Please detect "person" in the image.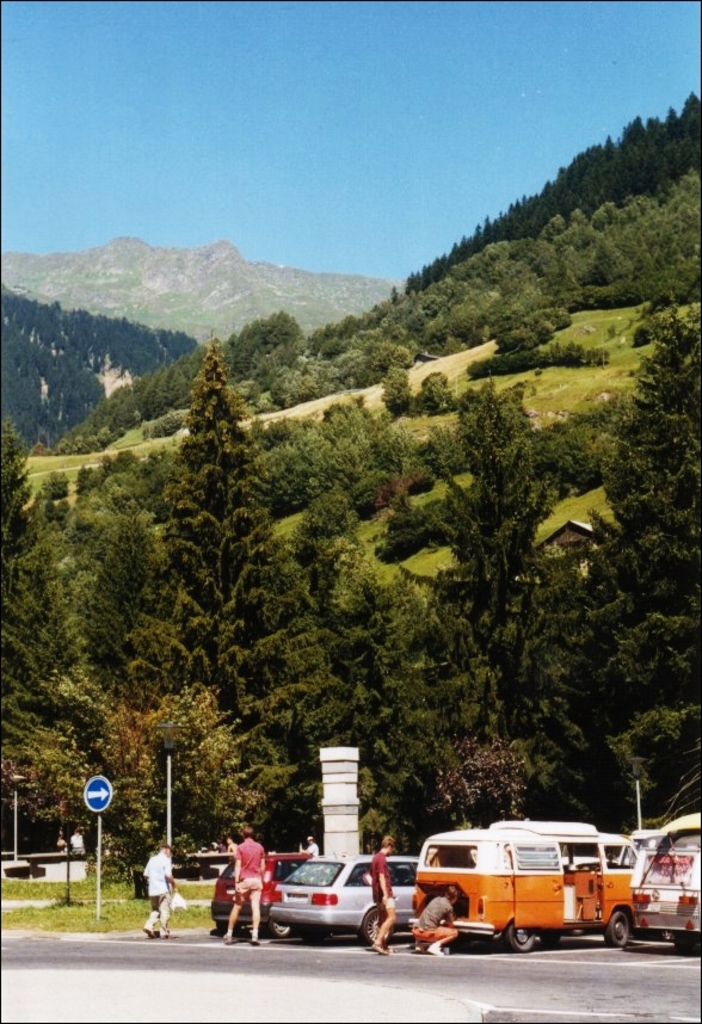
box(370, 832, 404, 961).
